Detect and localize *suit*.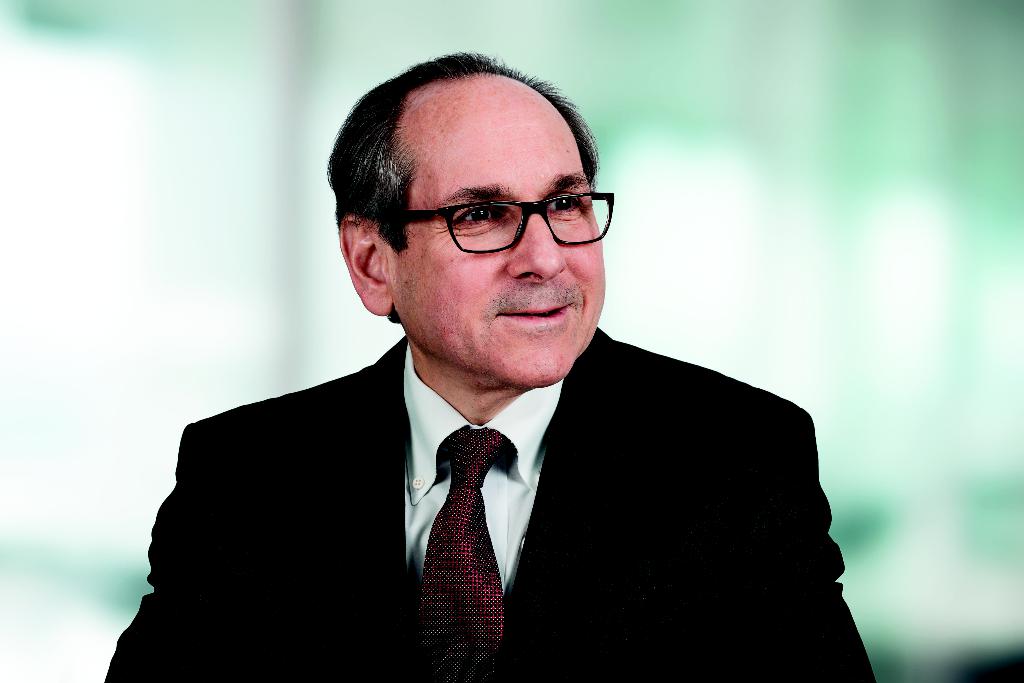
Localized at box(121, 297, 822, 666).
